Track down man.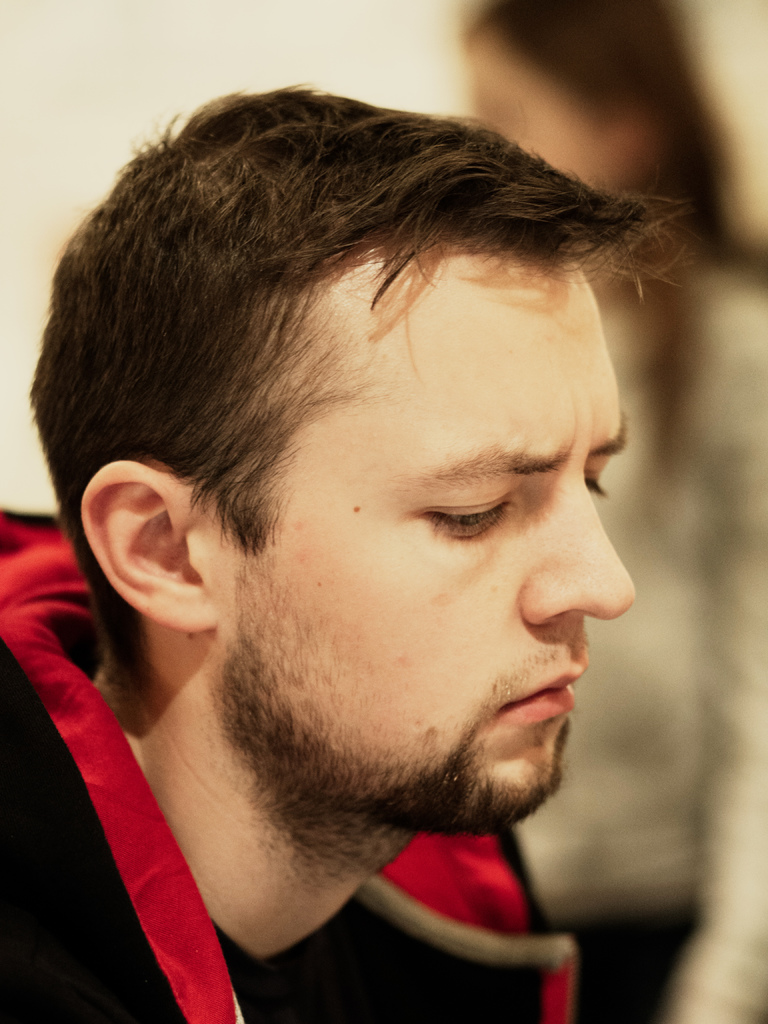
Tracked to <box>0,84,635,1023</box>.
